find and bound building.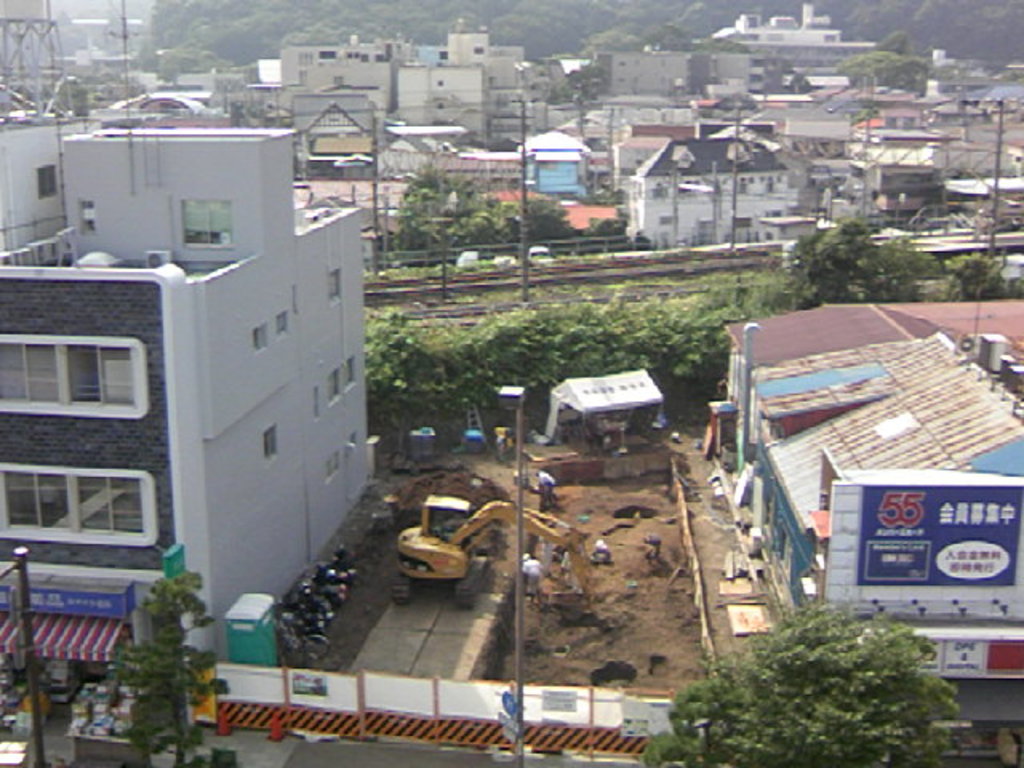
Bound: <bbox>622, 134, 794, 243</bbox>.
